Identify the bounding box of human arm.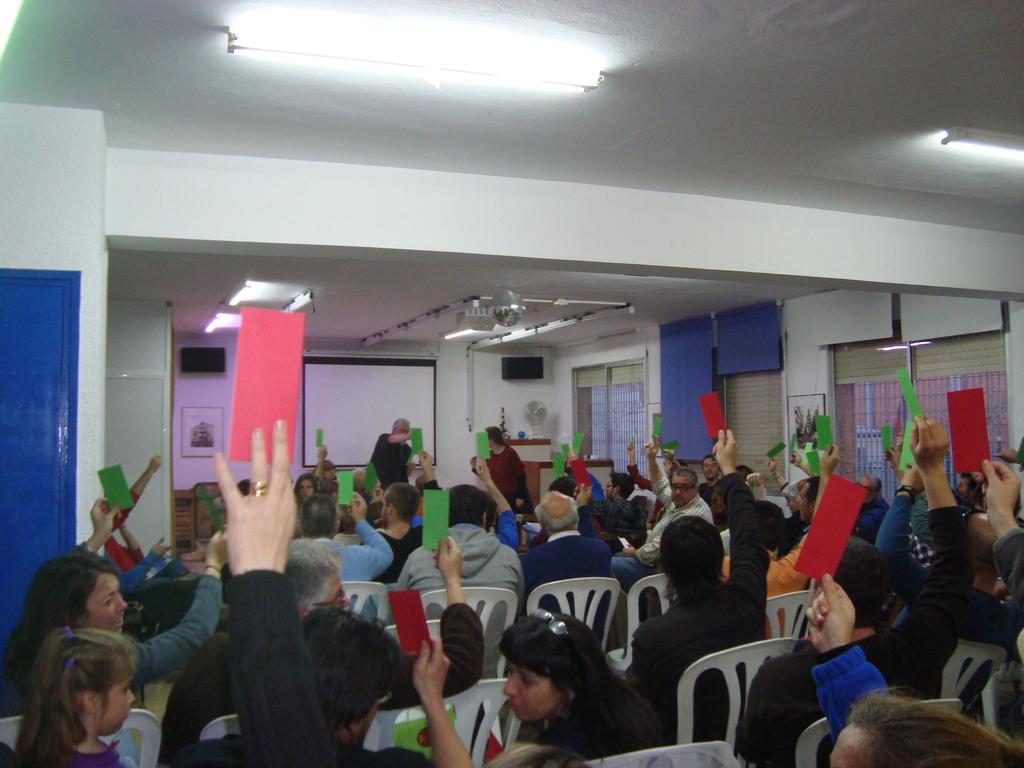
bbox=(199, 410, 338, 767).
